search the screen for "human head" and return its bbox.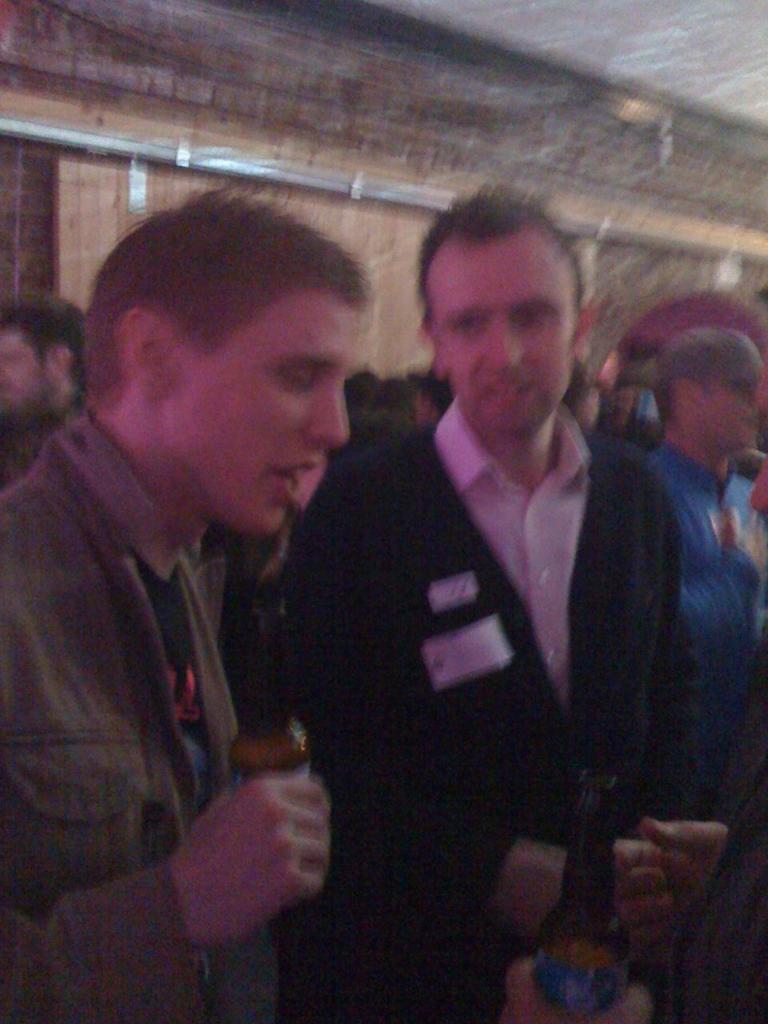
Found: 410 374 455 440.
